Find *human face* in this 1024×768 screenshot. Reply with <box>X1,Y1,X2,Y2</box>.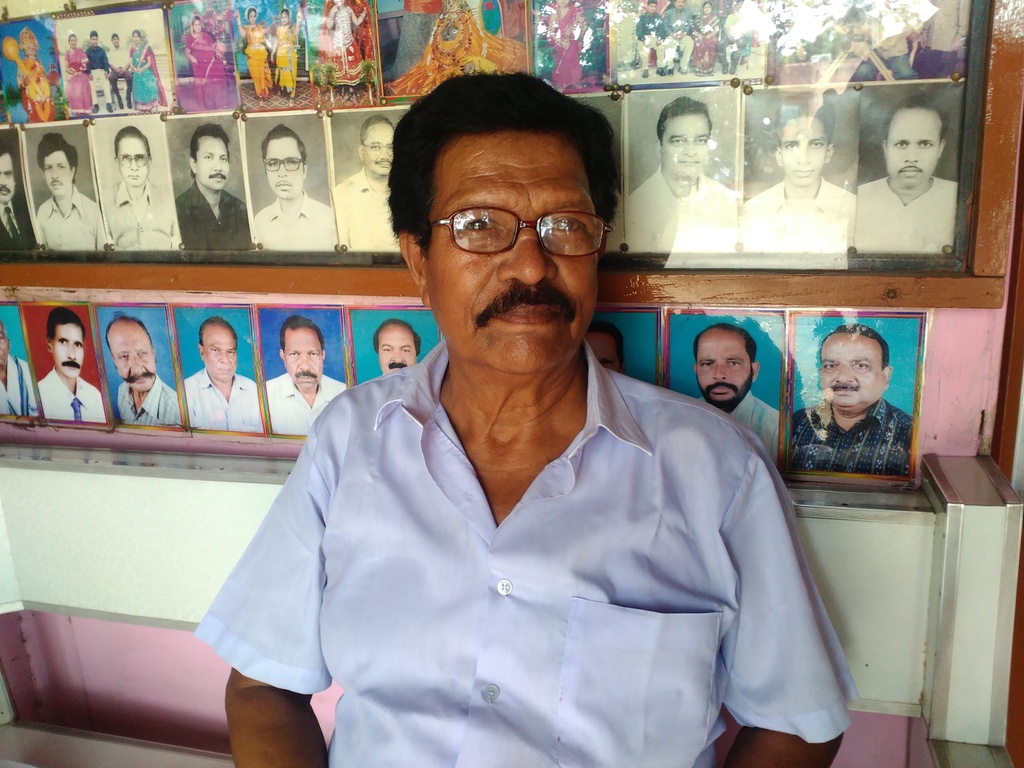
<box>106,327,157,394</box>.
